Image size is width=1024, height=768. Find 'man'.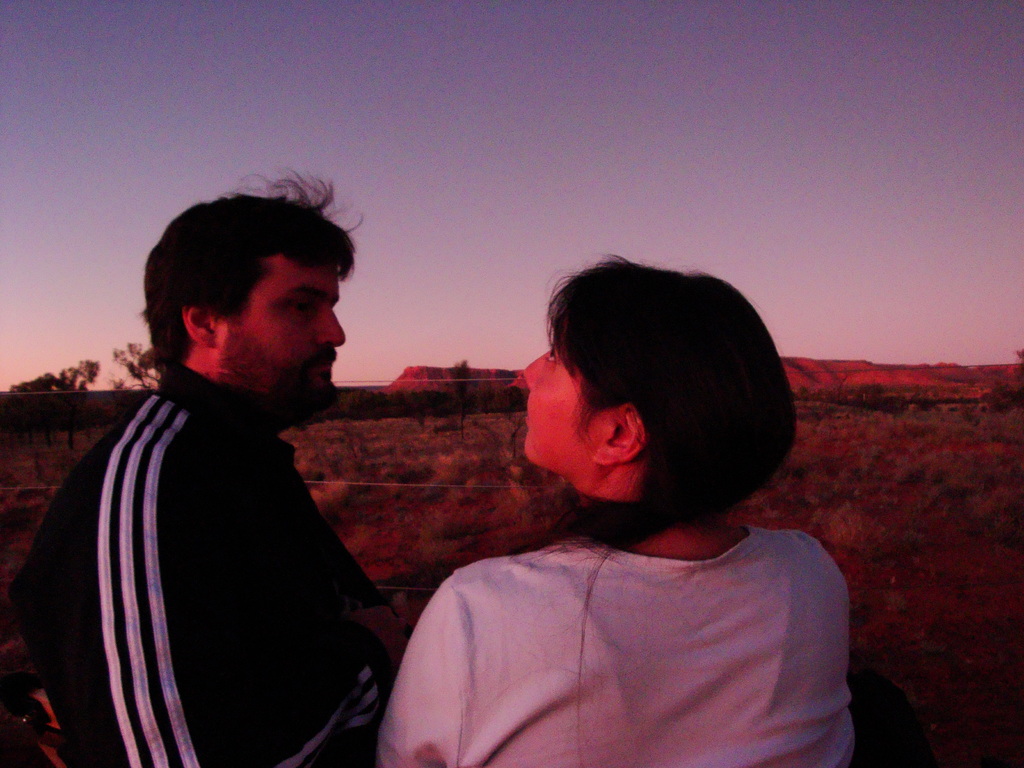
region(25, 165, 461, 761).
